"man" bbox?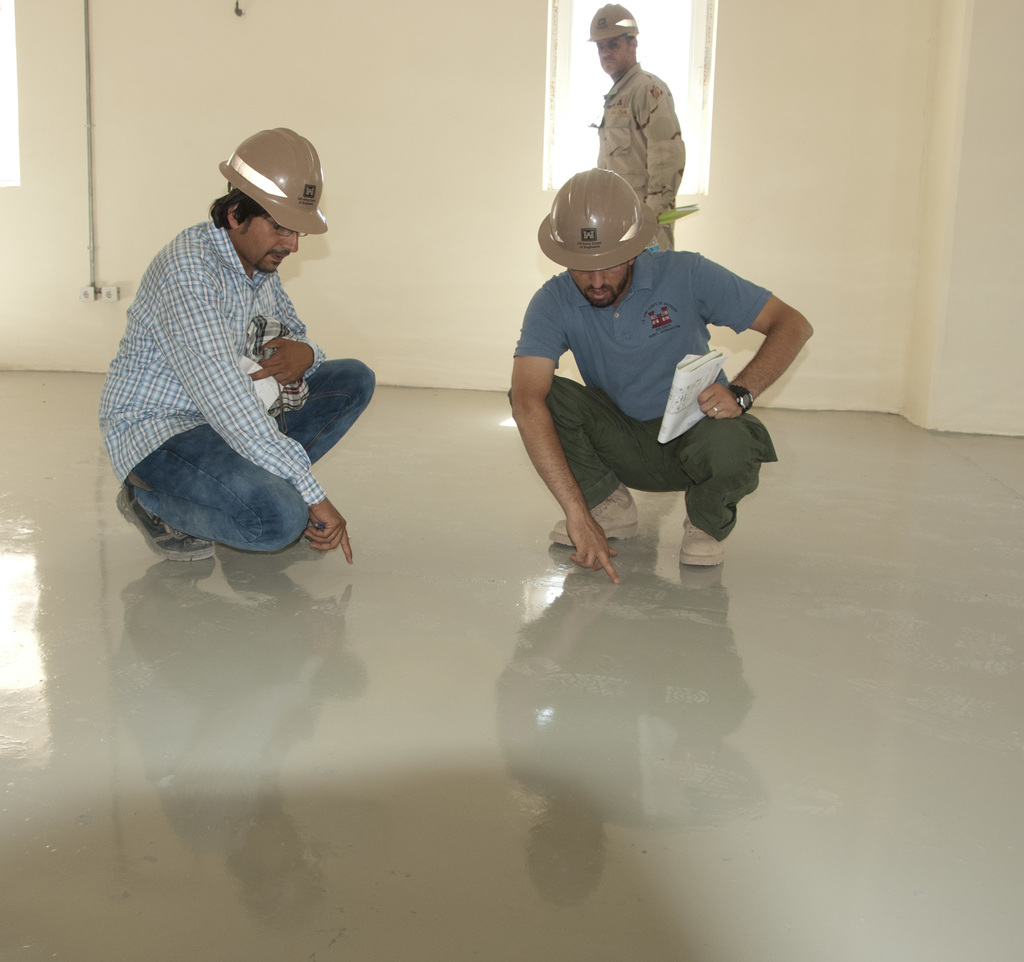
bbox(505, 164, 819, 579)
